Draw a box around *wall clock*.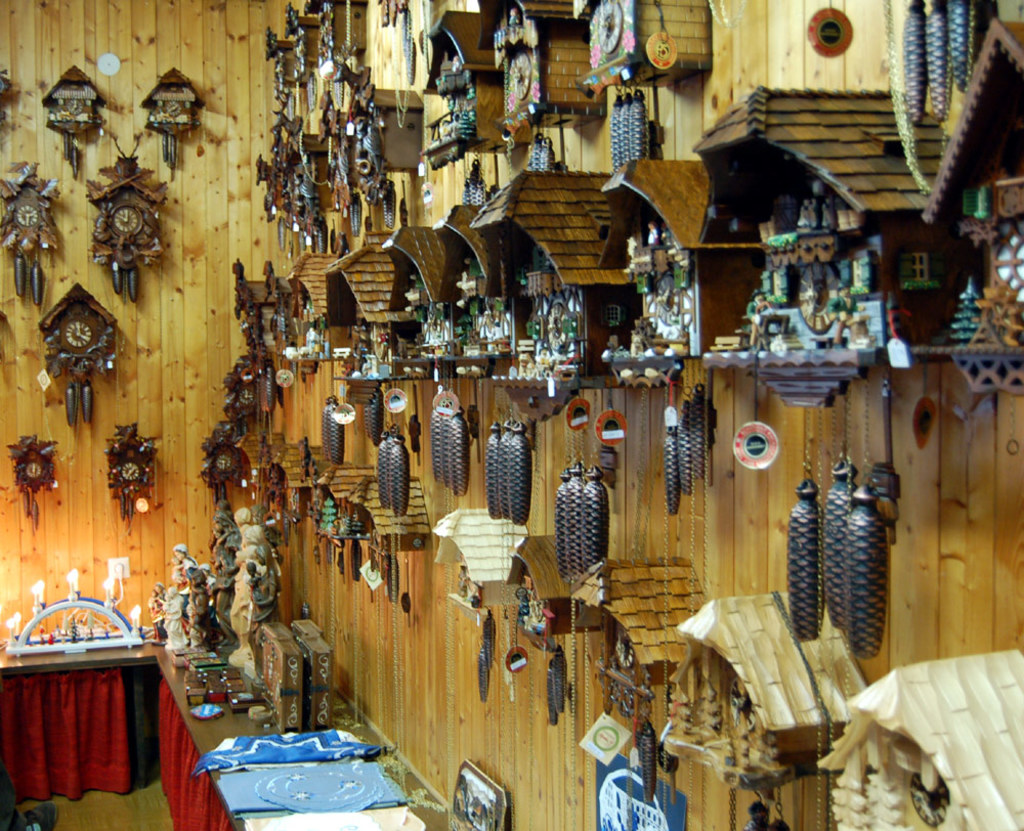
Rect(446, 200, 517, 386).
